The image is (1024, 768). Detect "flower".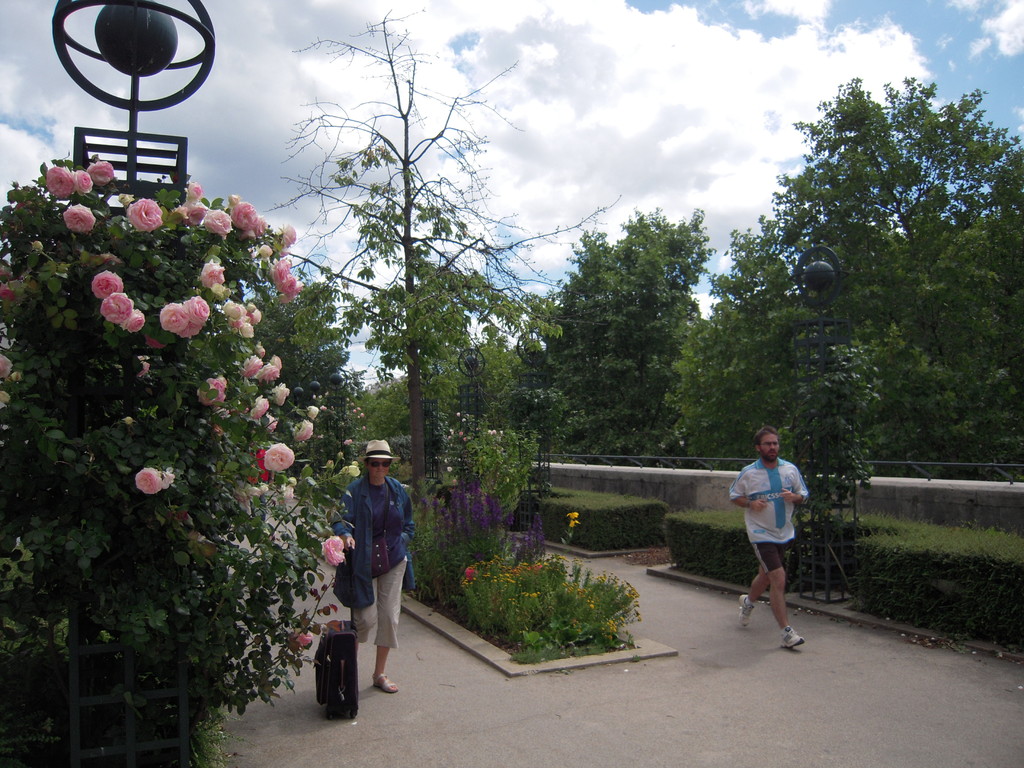
Detection: <region>161, 302, 196, 333</region>.
